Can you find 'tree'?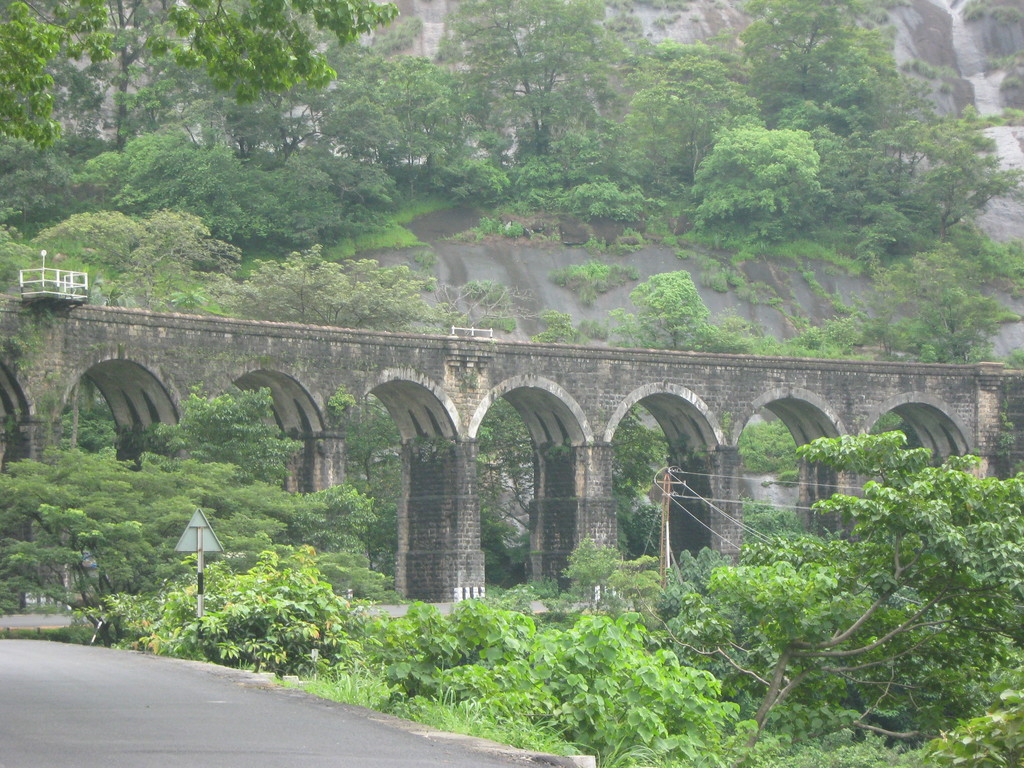
Yes, bounding box: 228 482 379 564.
